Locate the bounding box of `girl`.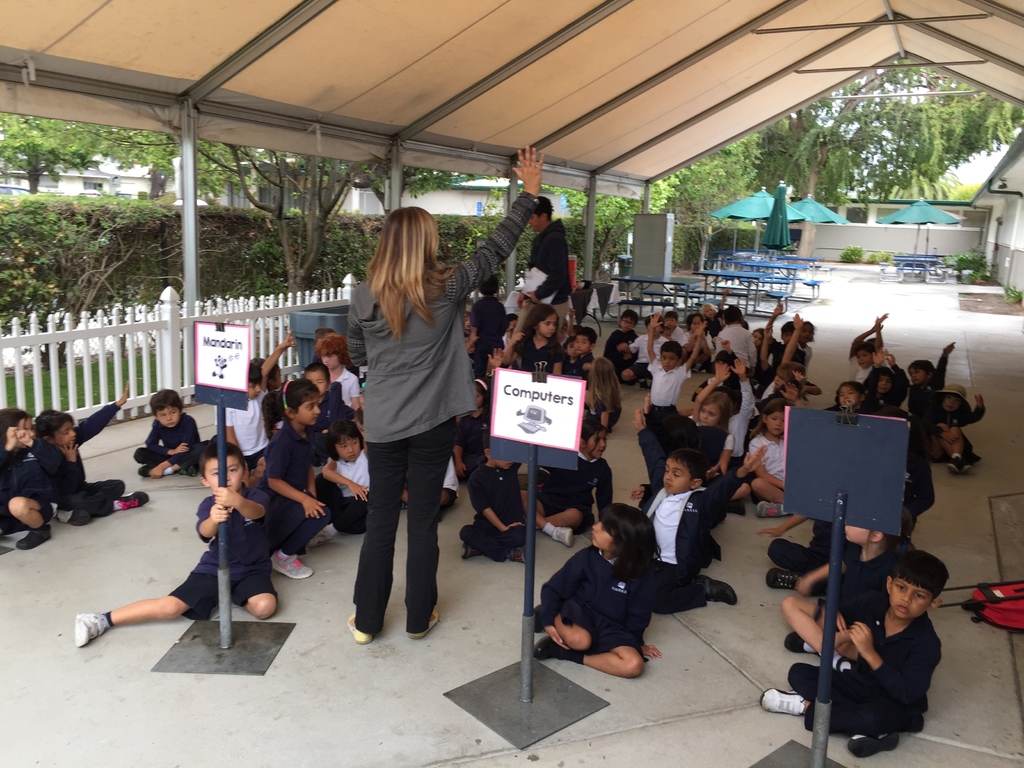
Bounding box: bbox(785, 509, 915, 668).
